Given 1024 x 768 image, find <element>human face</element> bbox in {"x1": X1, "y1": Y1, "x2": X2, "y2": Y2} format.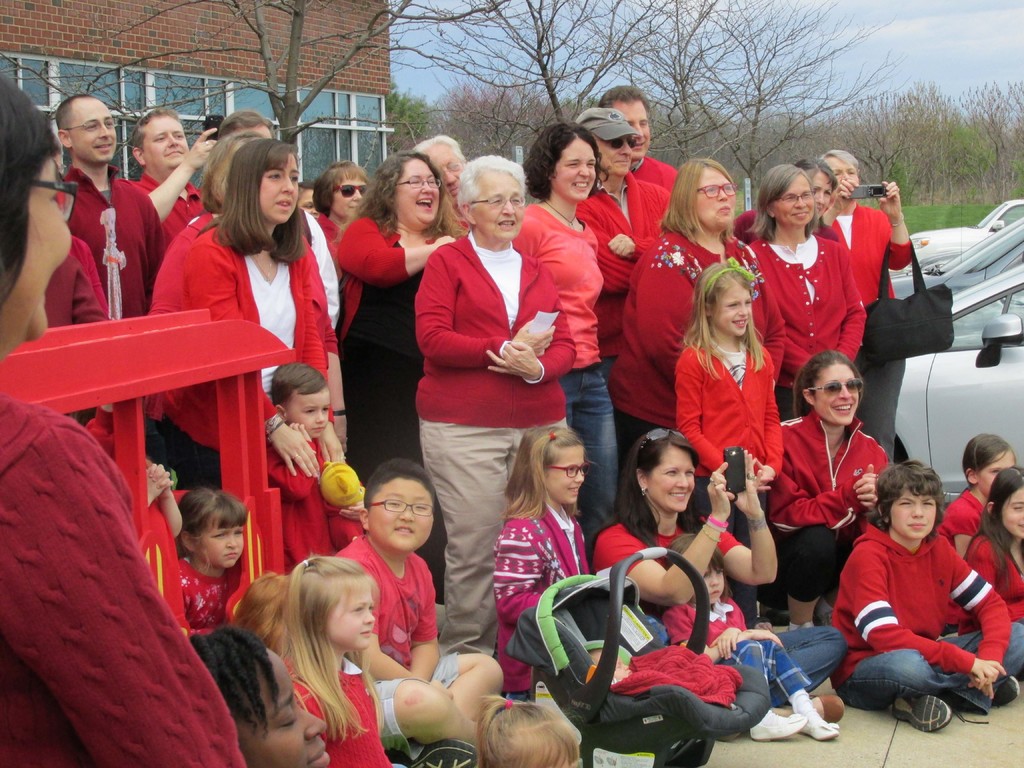
{"x1": 614, "y1": 101, "x2": 648, "y2": 155}.
